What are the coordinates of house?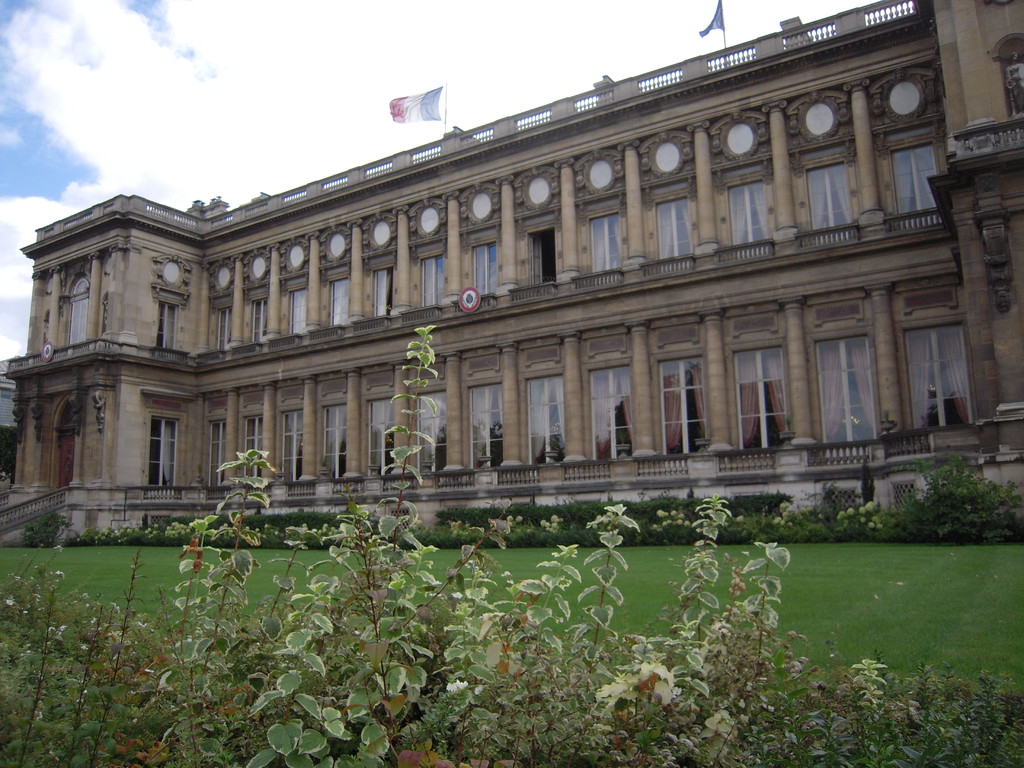
x1=0, y1=0, x2=1023, y2=548.
